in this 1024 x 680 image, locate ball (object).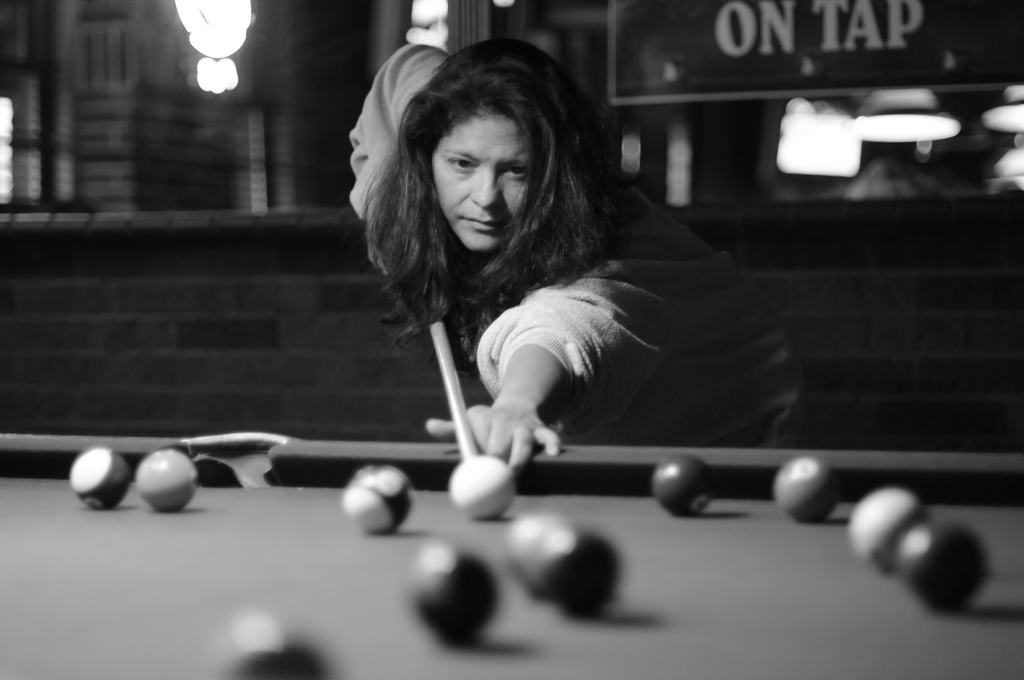
Bounding box: Rect(652, 455, 713, 517).
